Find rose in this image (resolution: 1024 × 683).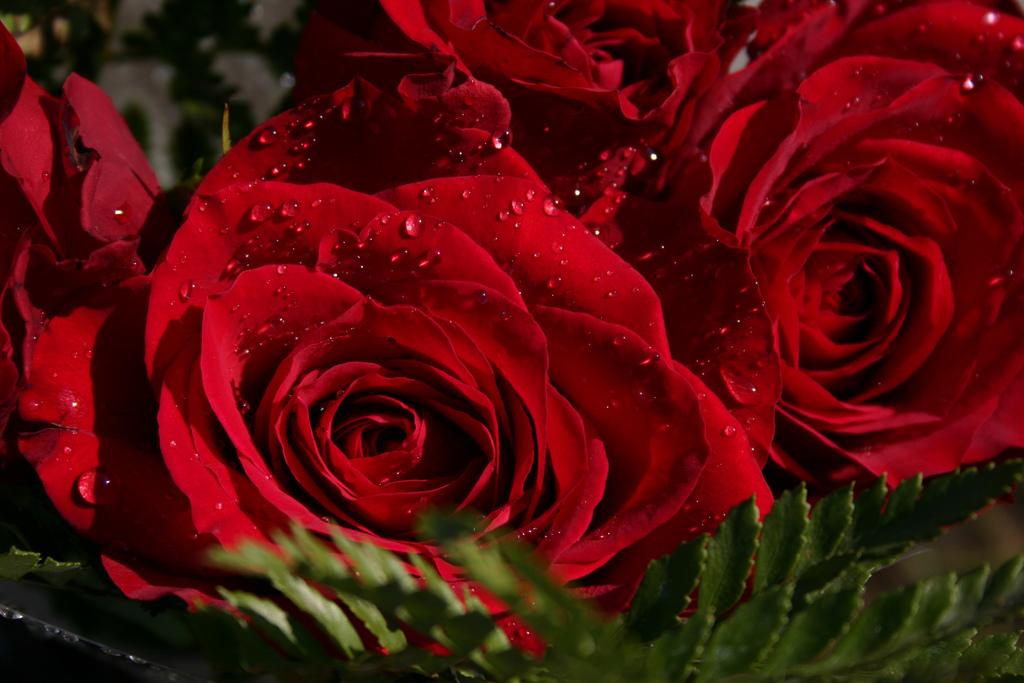
box=[6, 79, 781, 664].
